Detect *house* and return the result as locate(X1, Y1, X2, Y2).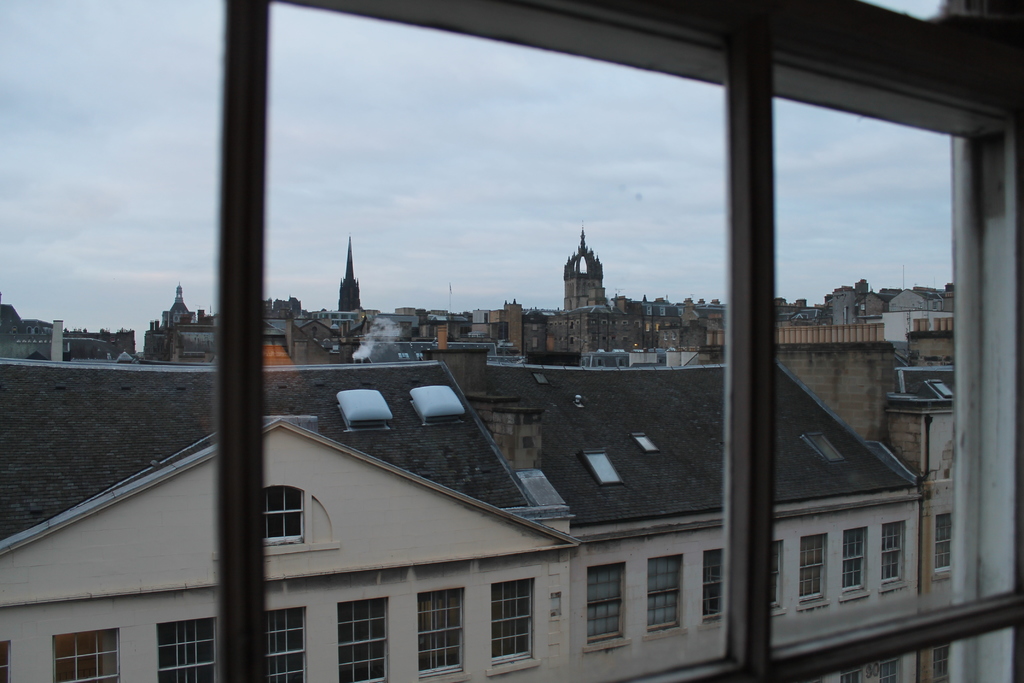
locate(748, 322, 976, 682).
